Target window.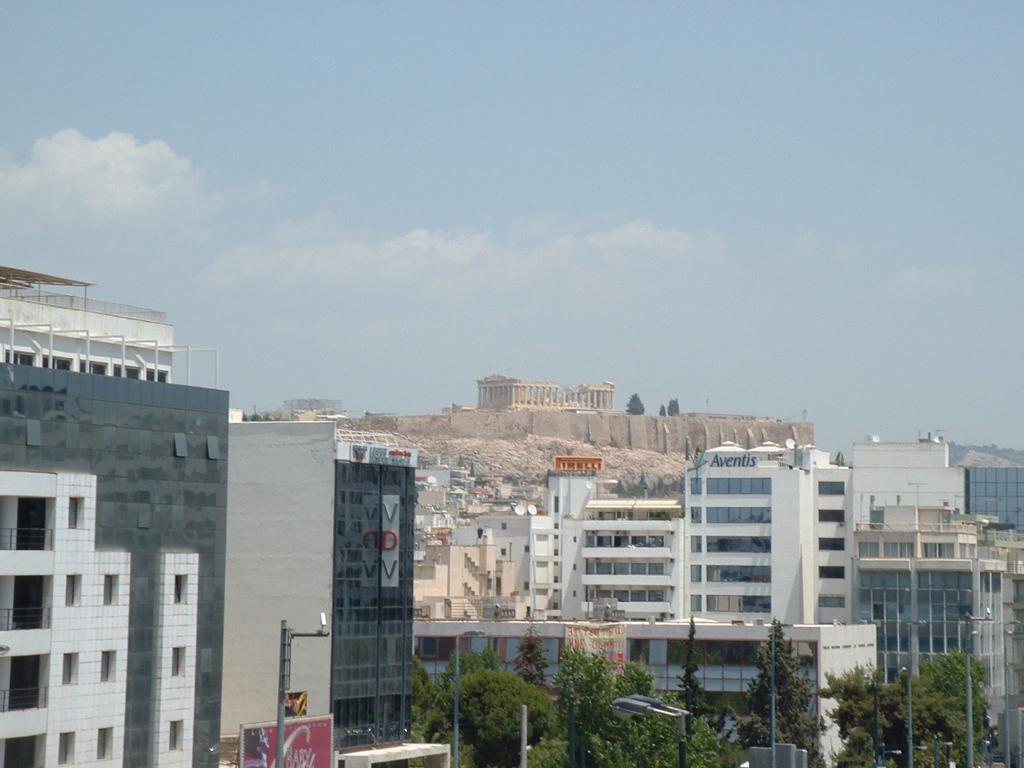
Target region: BBox(70, 500, 80, 526).
